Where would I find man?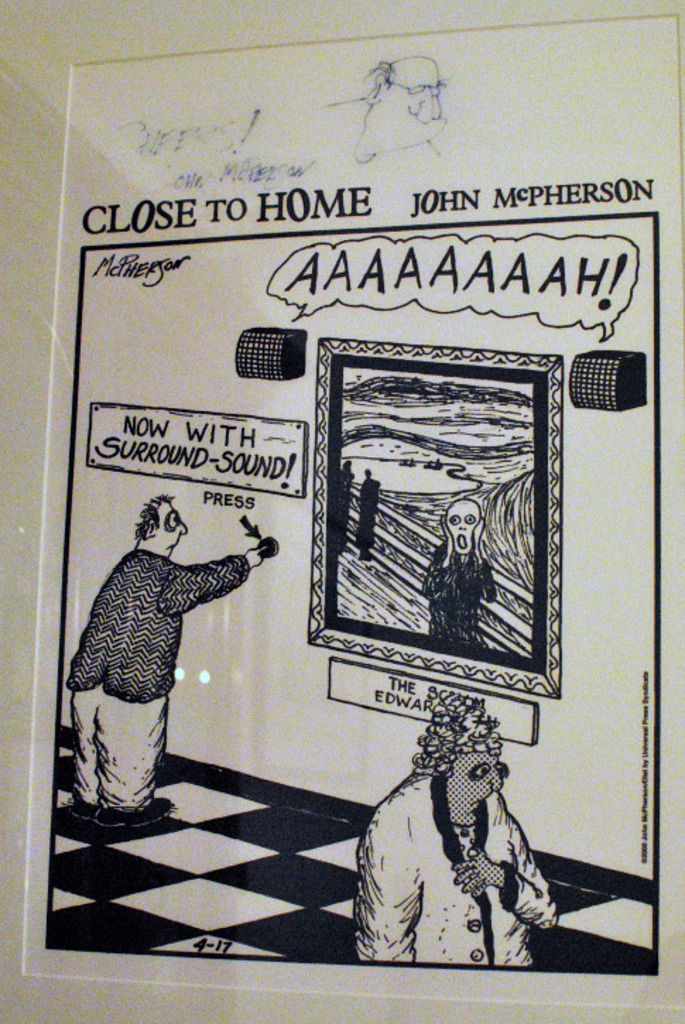
At 54, 479, 275, 840.
